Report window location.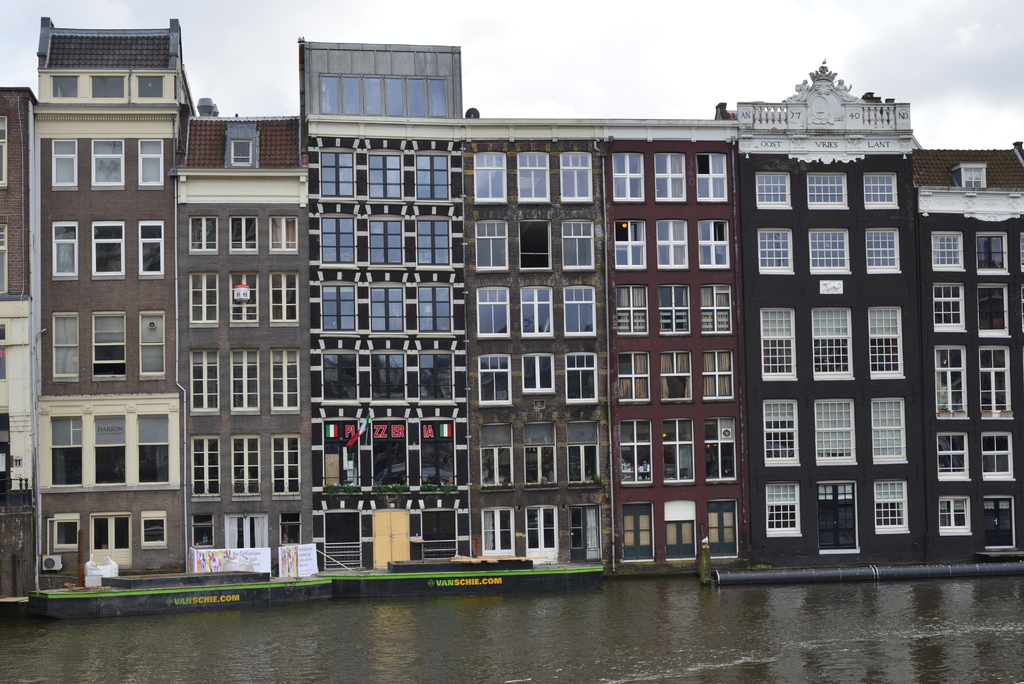
Report: (x1=224, y1=436, x2=255, y2=503).
